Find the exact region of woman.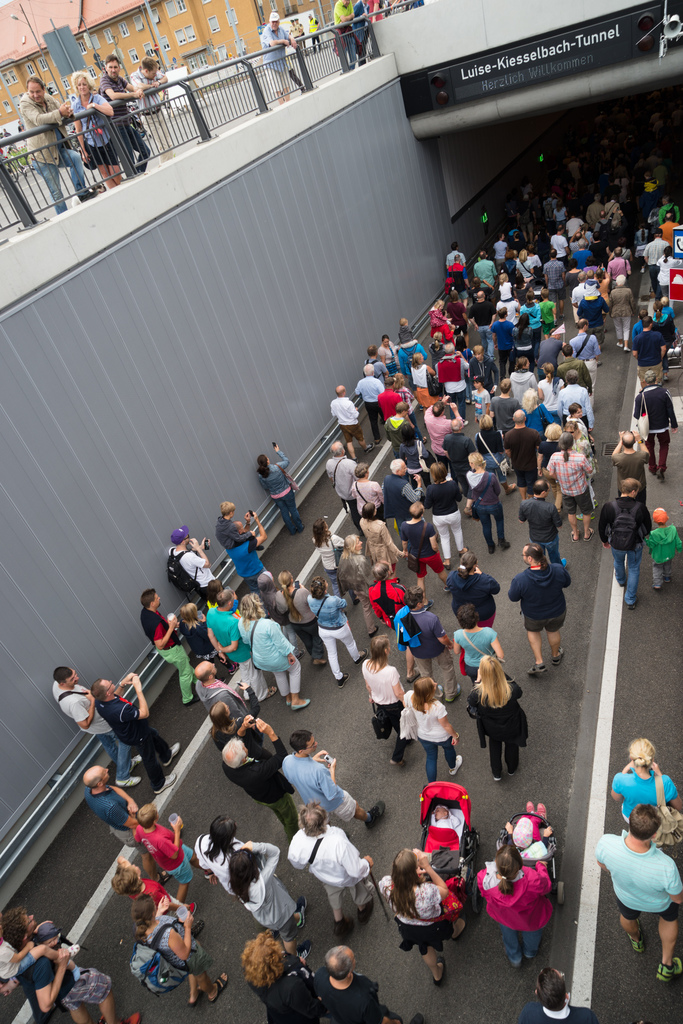
Exact region: bbox=[634, 222, 654, 268].
